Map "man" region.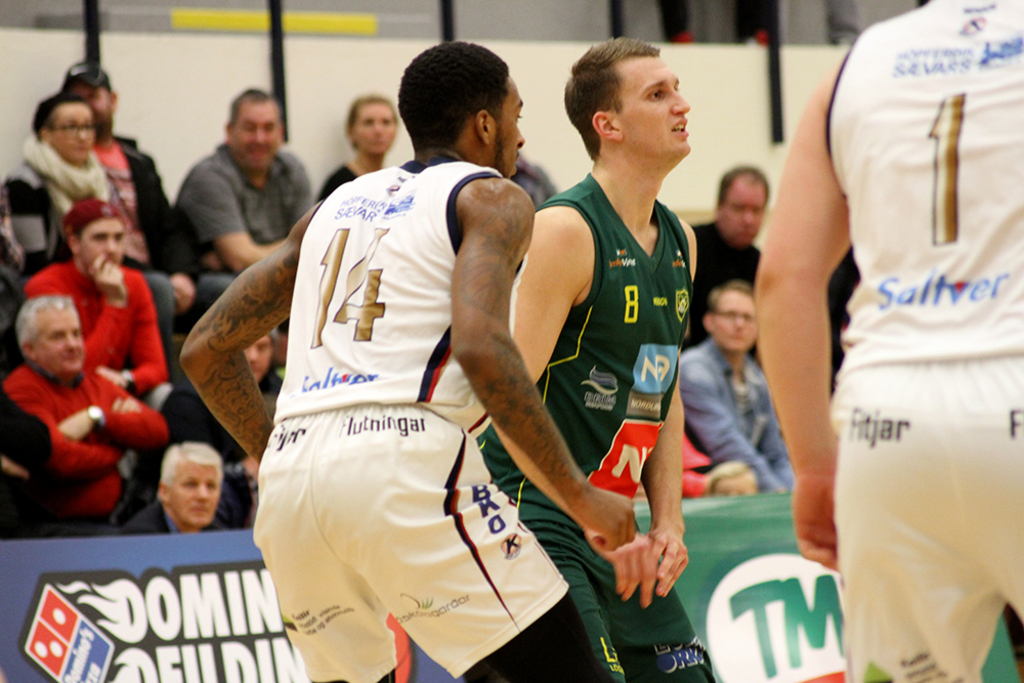
Mapped to (754, 0, 1023, 682).
